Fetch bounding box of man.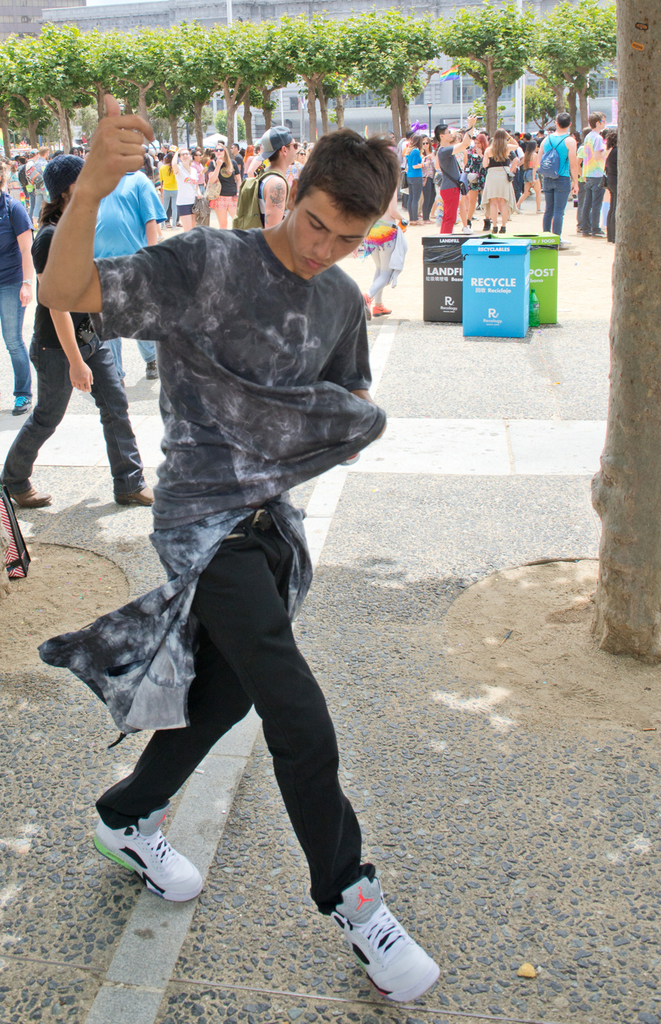
Bbox: (left=532, top=115, right=580, bottom=245).
